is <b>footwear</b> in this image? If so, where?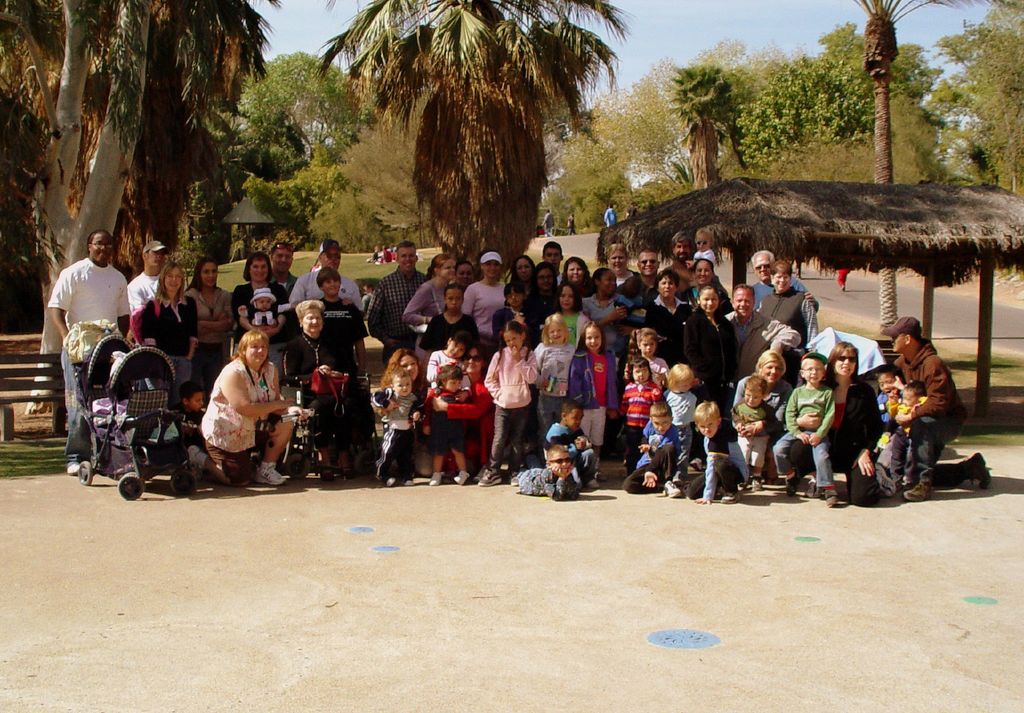
Yes, at crop(822, 489, 835, 506).
